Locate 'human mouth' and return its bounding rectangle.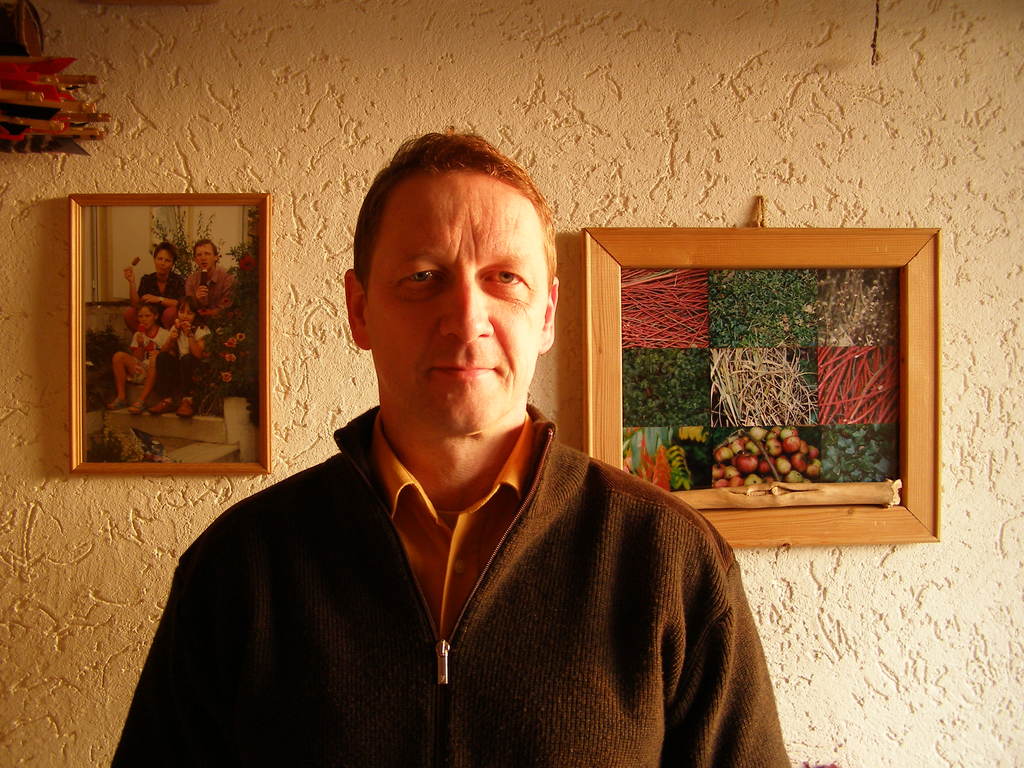
<bbox>198, 261, 208, 268</bbox>.
